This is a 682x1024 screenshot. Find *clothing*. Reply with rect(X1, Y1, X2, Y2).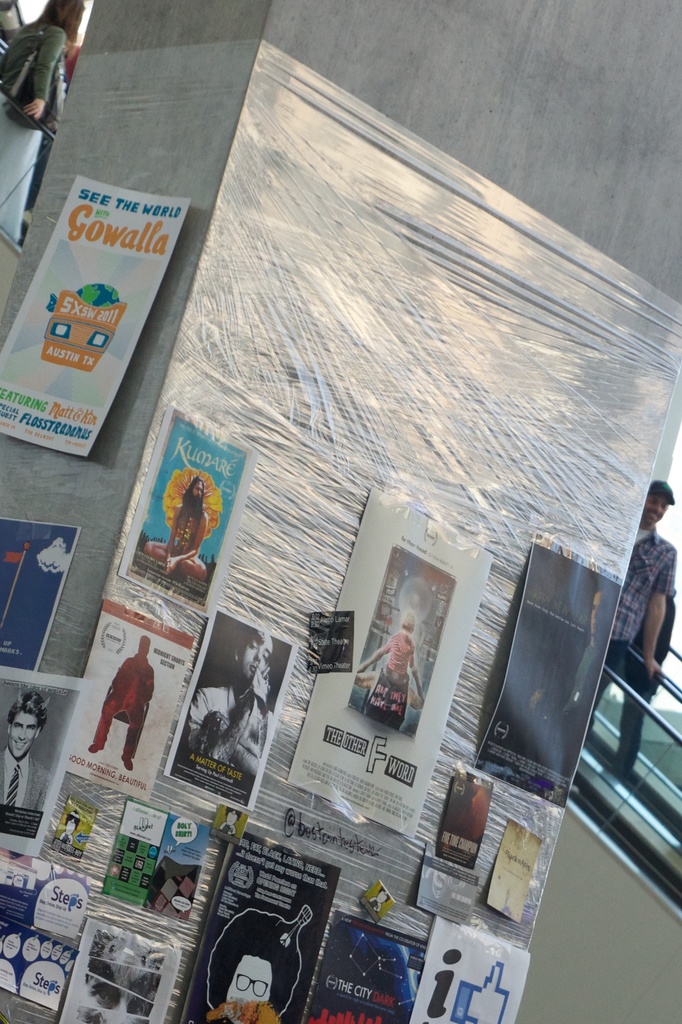
rect(583, 525, 674, 716).
